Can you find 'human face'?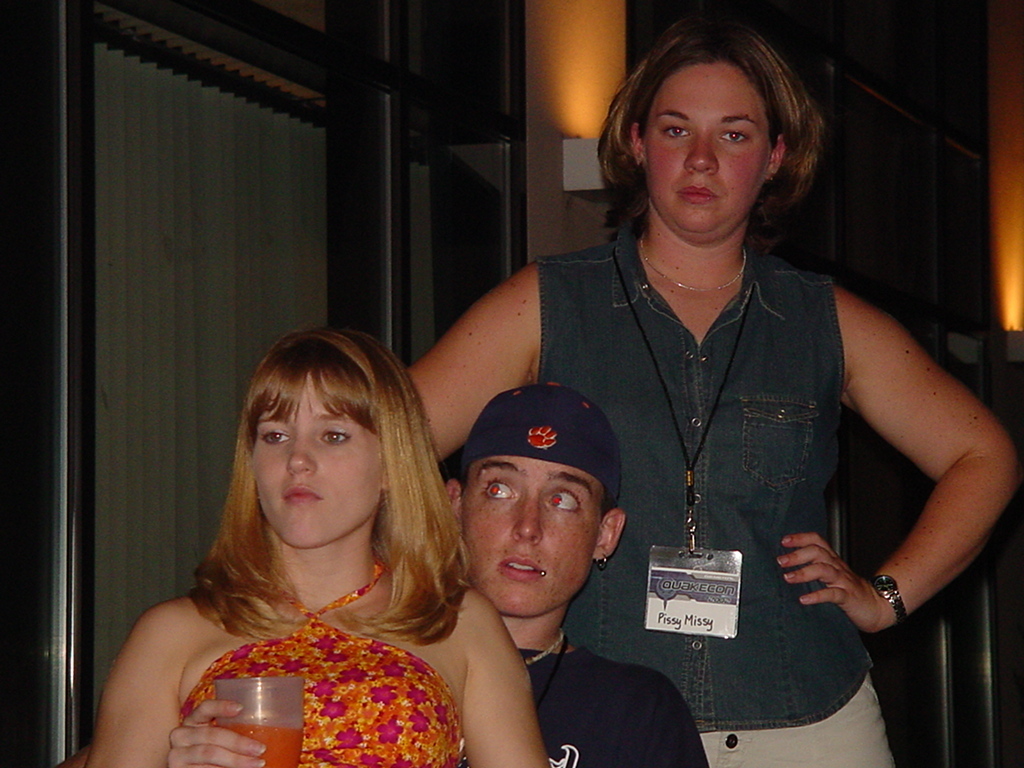
Yes, bounding box: [x1=460, y1=455, x2=607, y2=616].
